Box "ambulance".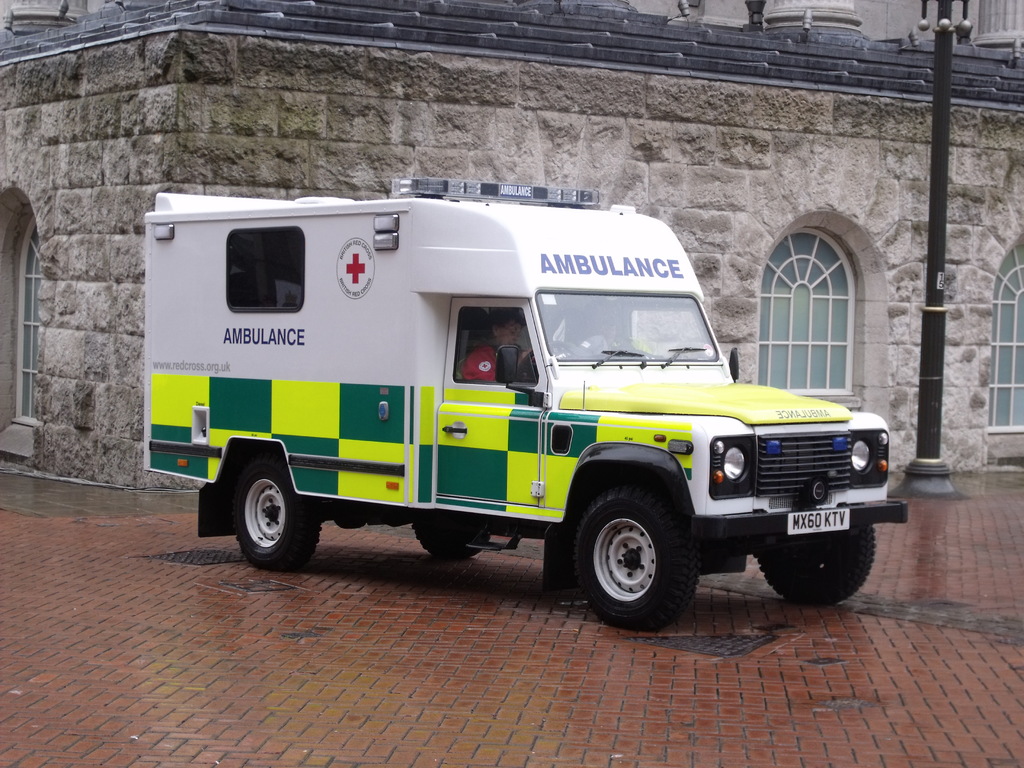
140,175,907,628.
